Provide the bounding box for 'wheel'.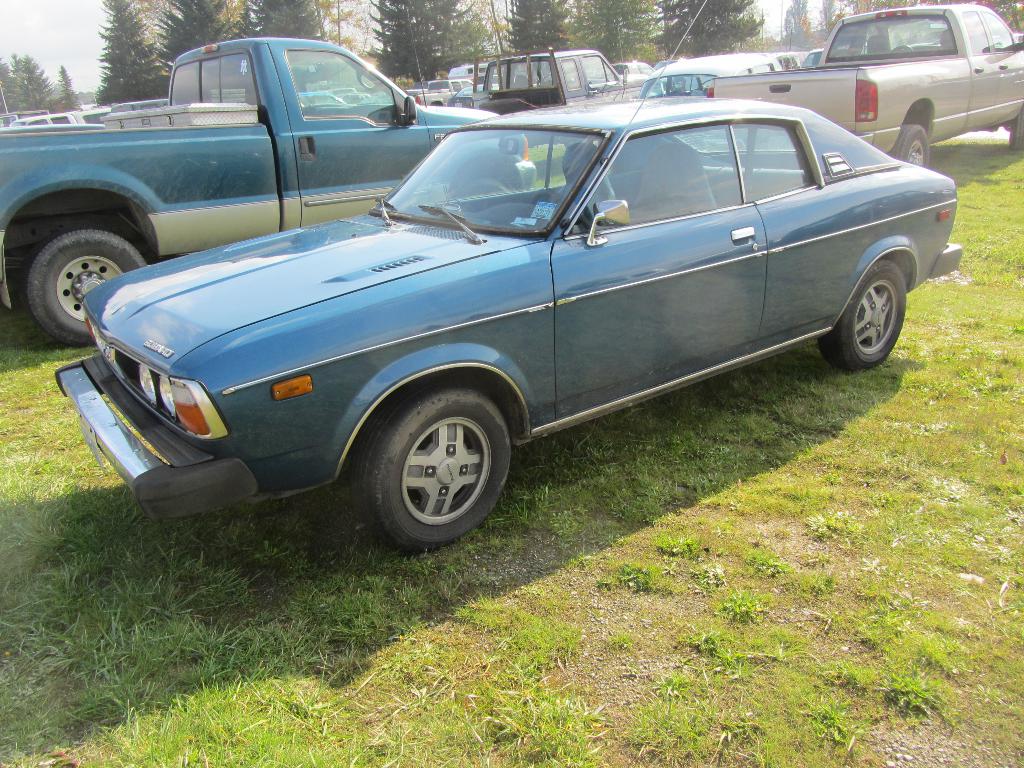
(x1=29, y1=227, x2=146, y2=345).
